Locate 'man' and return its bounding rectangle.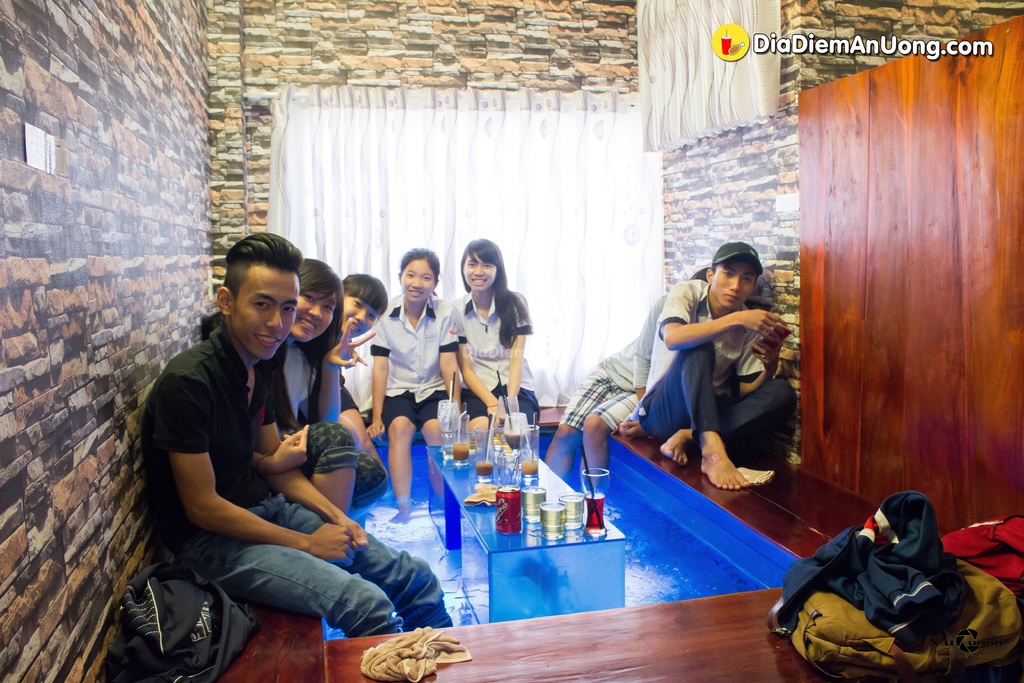
crop(638, 242, 792, 491).
